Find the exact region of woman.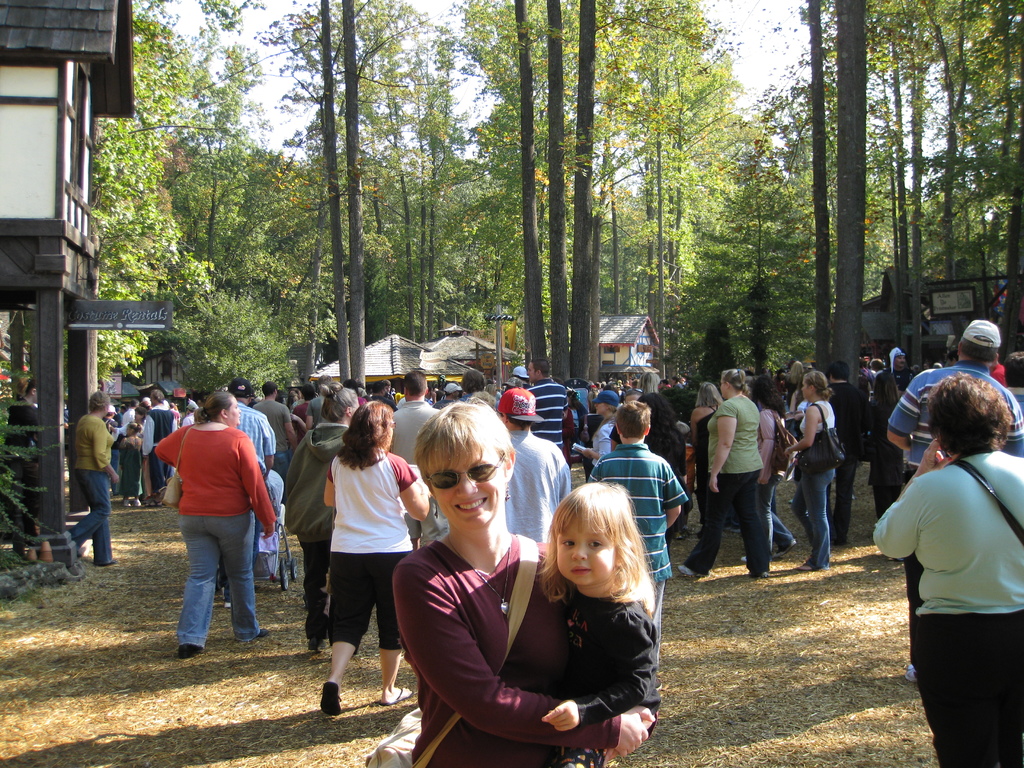
Exact region: Rect(740, 374, 796, 564).
